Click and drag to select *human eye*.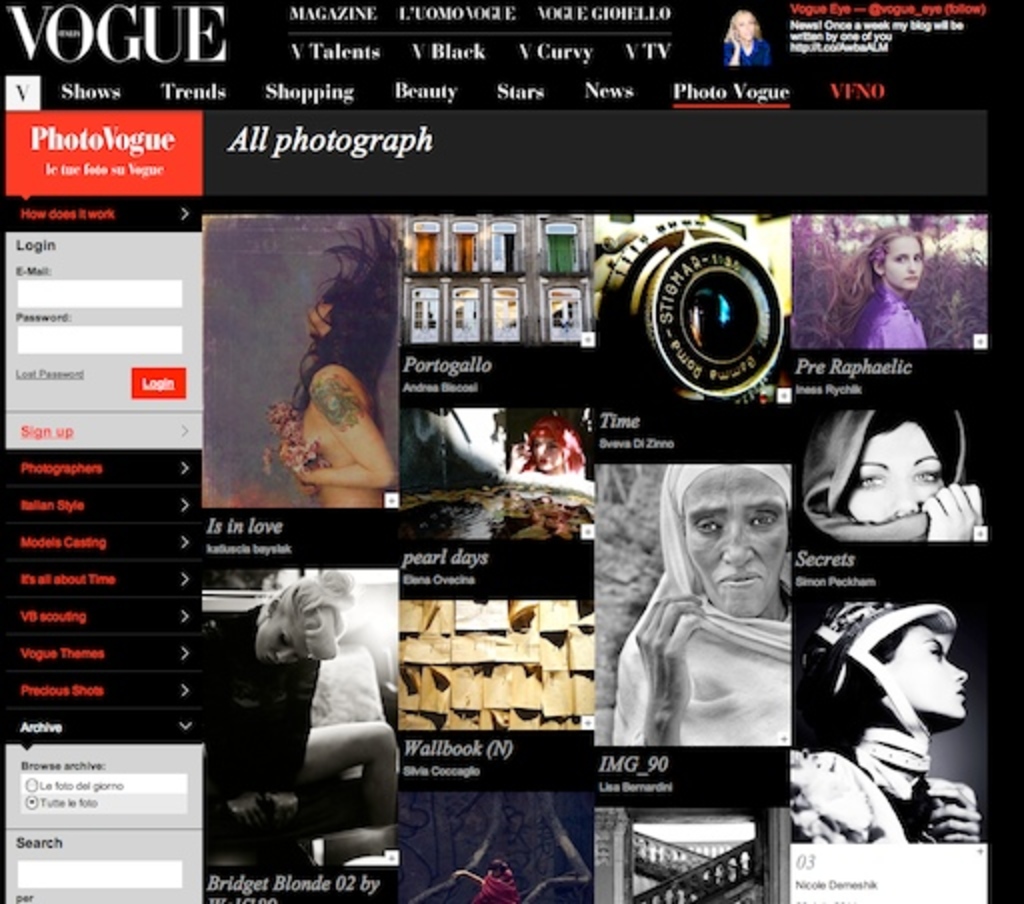
Selection: BBox(914, 458, 936, 484).
